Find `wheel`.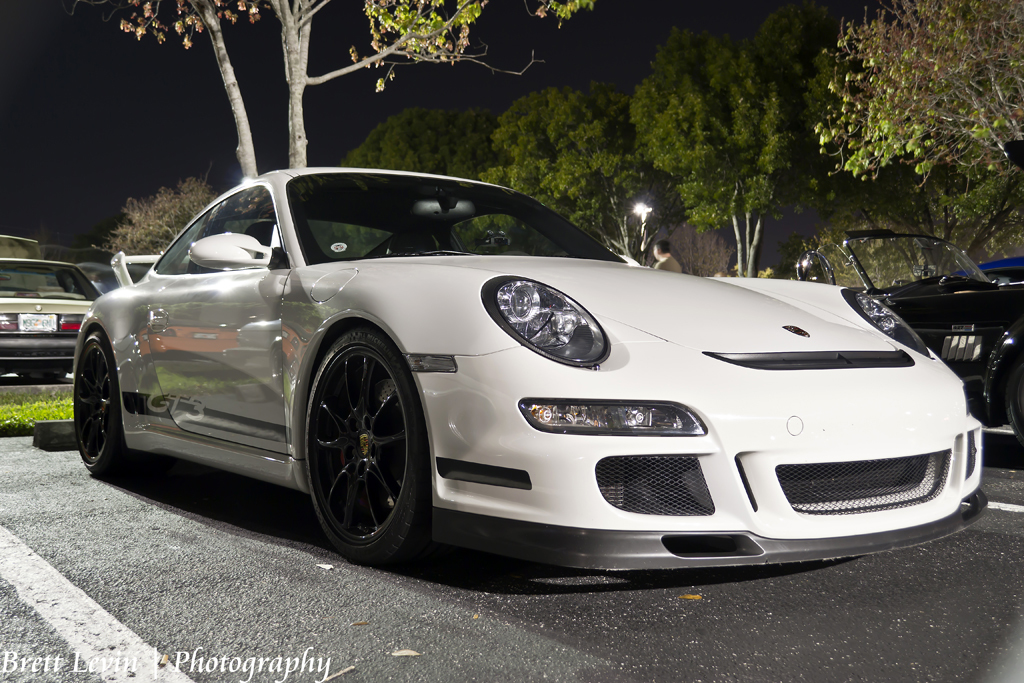
[left=71, top=331, right=127, bottom=477].
